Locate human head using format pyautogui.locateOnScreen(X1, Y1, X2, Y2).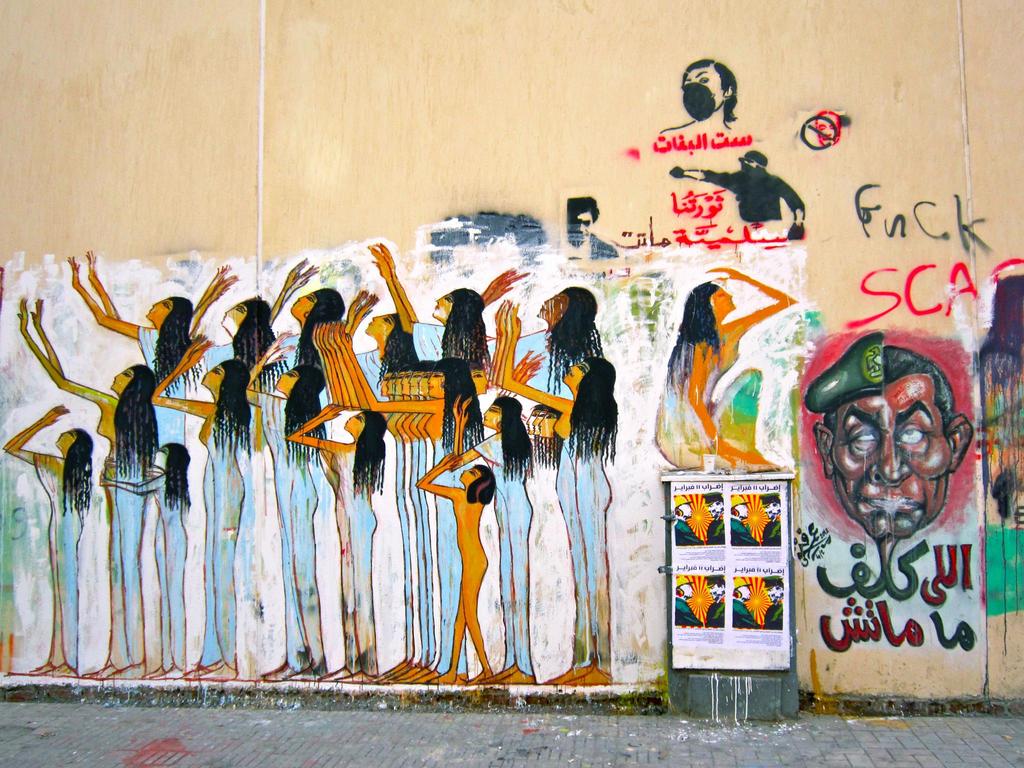
pyautogui.locateOnScreen(108, 365, 155, 392).
